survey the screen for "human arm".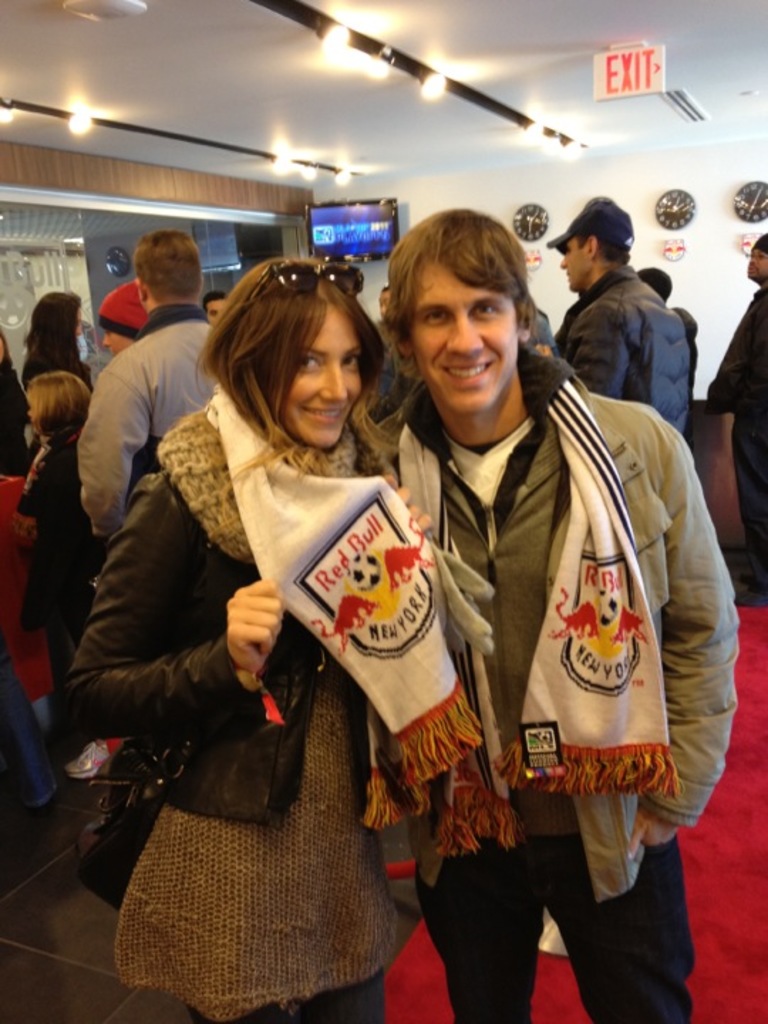
Survey found: locate(223, 580, 289, 671).
